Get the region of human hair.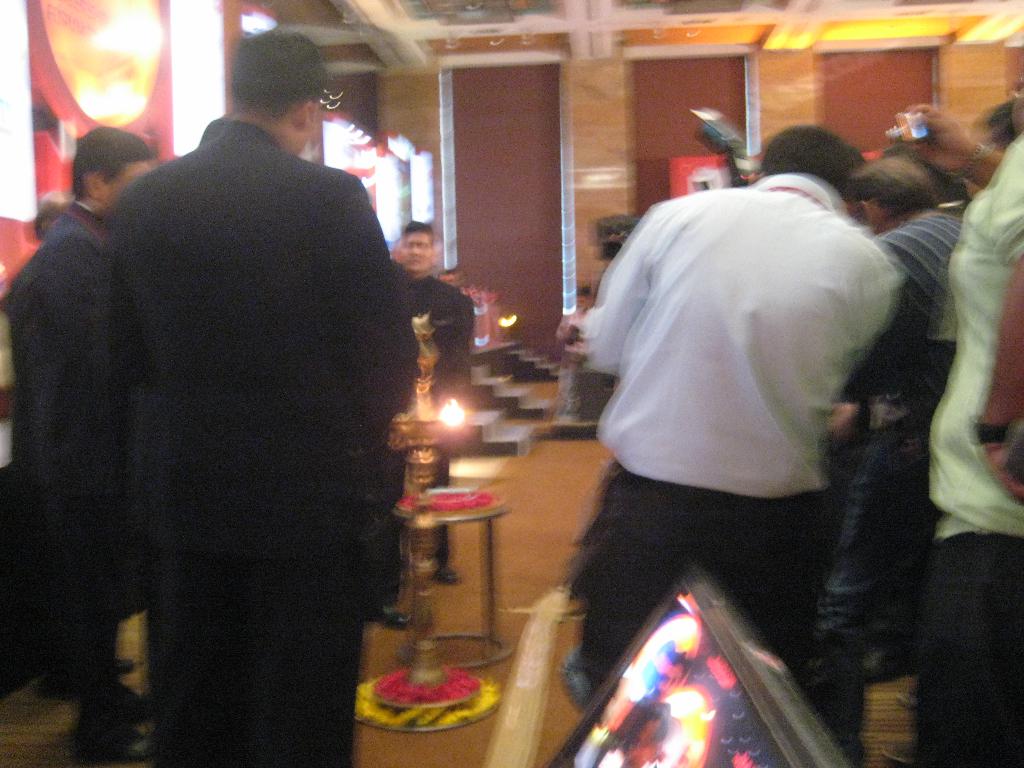
select_region(886, 144, 970, 201).
